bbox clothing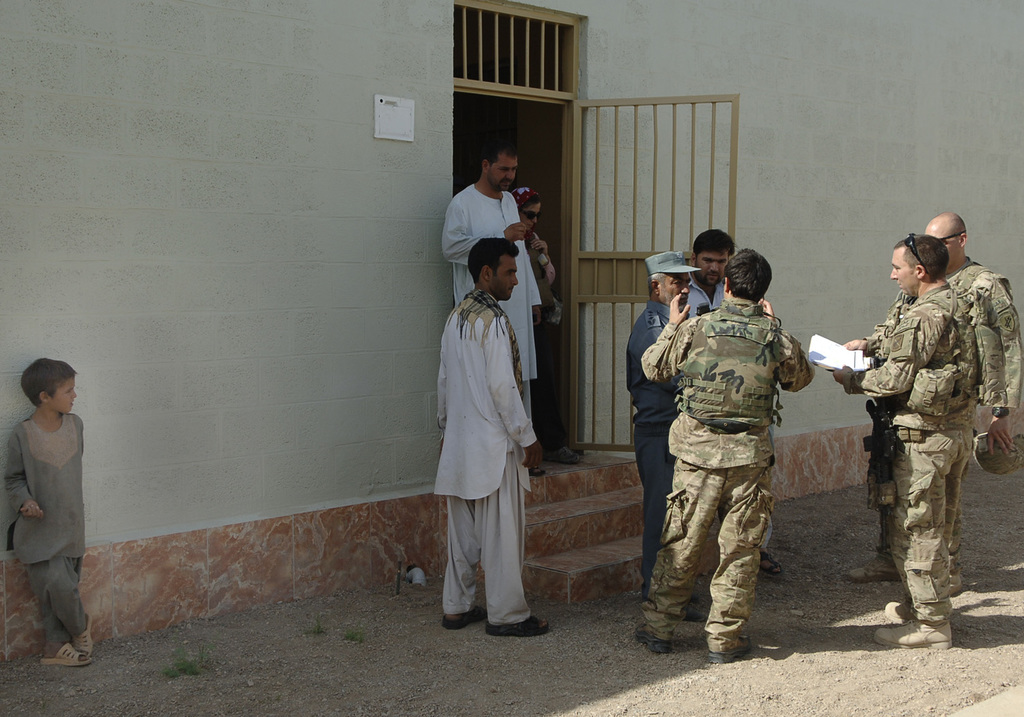
<region>843, 286, 981, 430</region>
